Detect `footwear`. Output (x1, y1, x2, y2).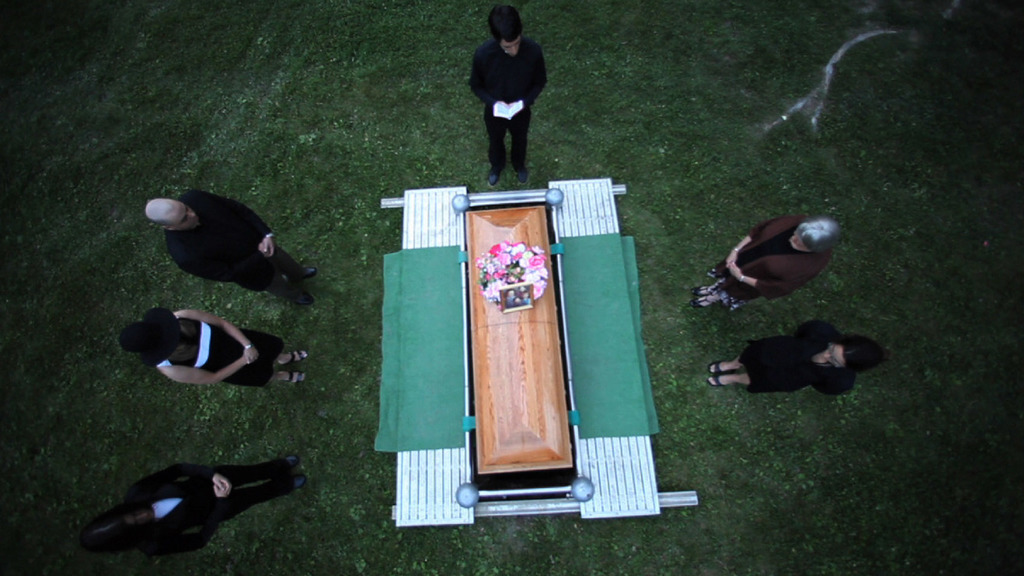
(289, 470, 305, 490).
